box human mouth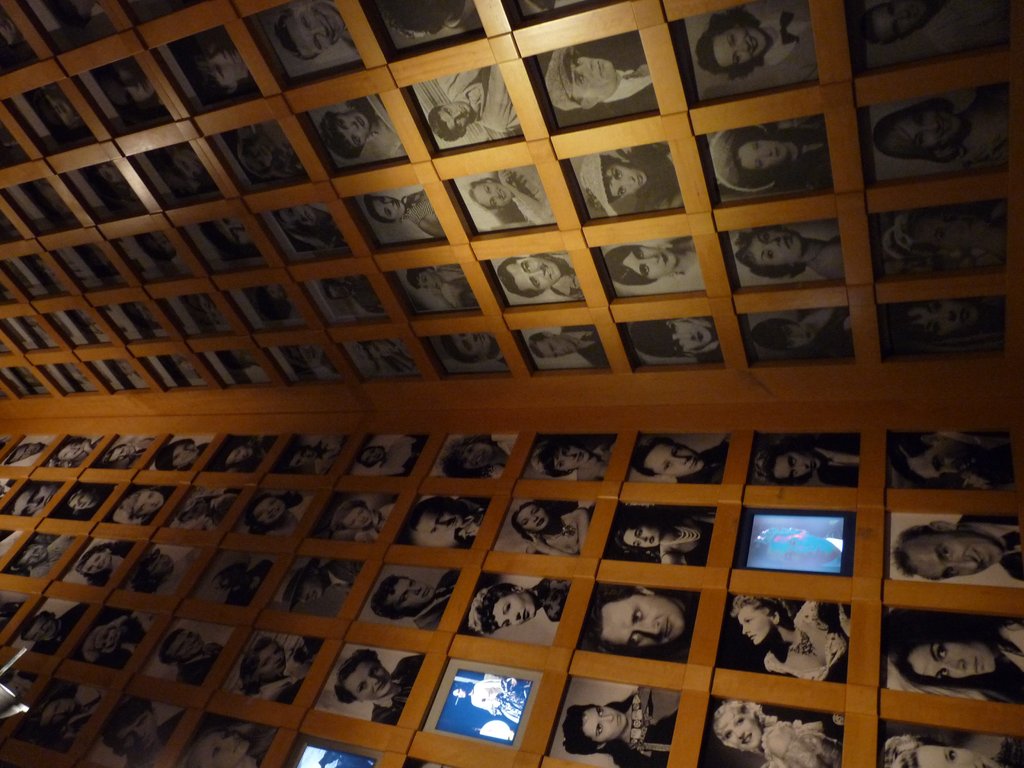
pyautogui.locateOnScreen(660, 253, 669, 266)
